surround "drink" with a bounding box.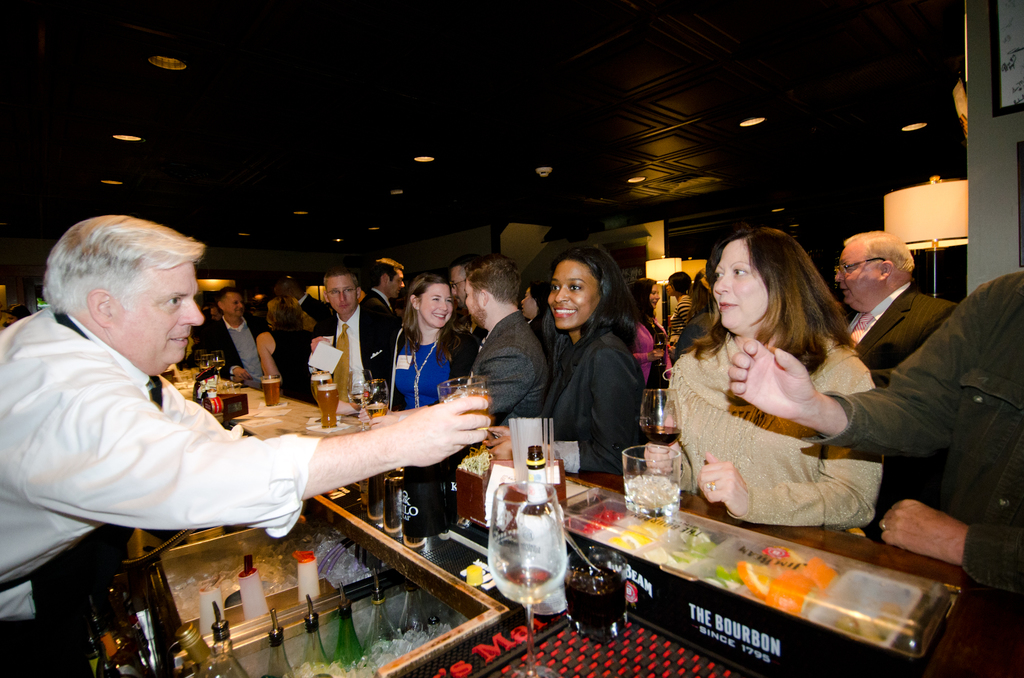
<box>500,458,572,623</box>.
